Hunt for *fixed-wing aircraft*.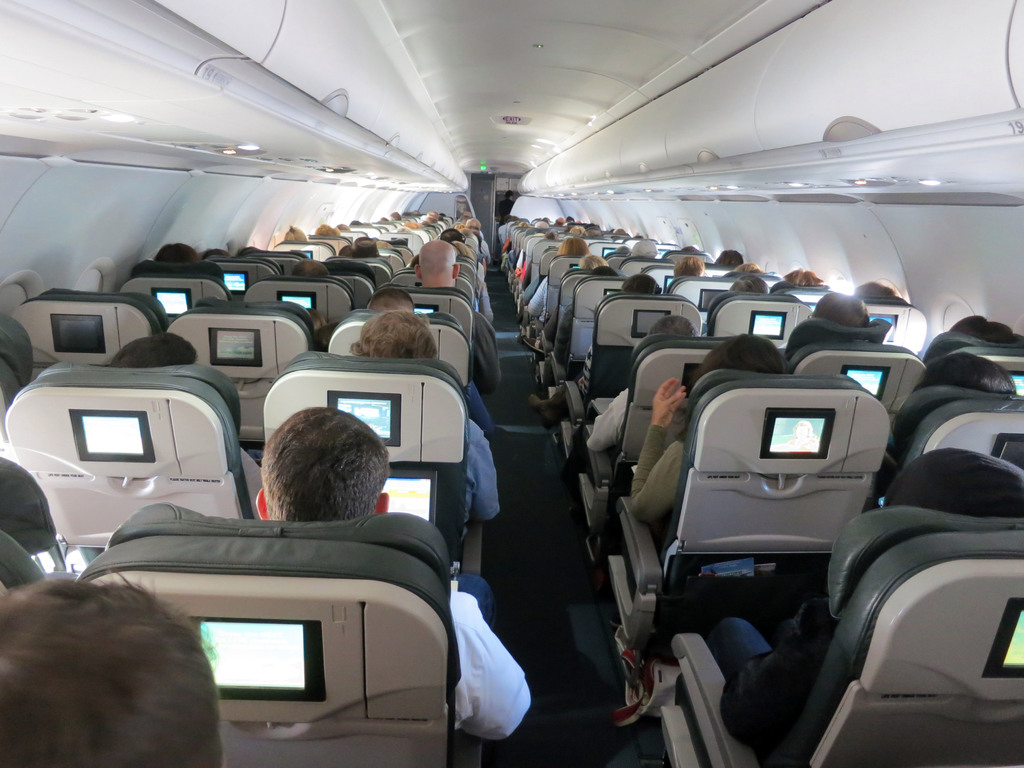
Hunted down at locate(0, 2, 1023, 765).
